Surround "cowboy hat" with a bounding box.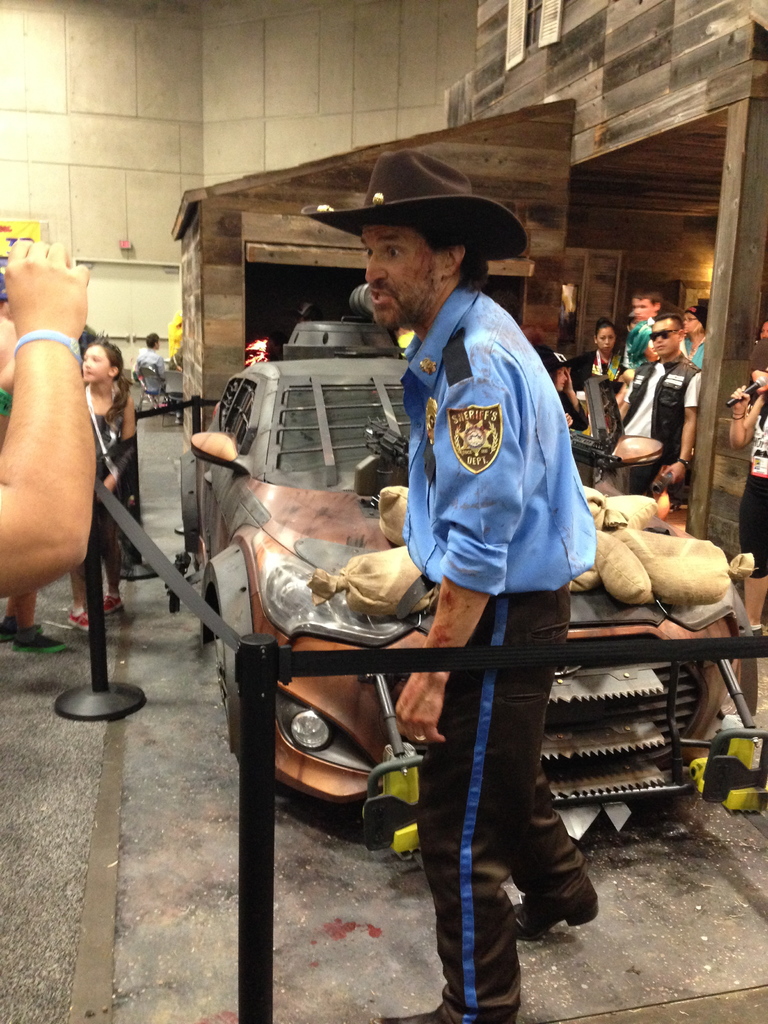
locate(328, 157, 506, 230).
